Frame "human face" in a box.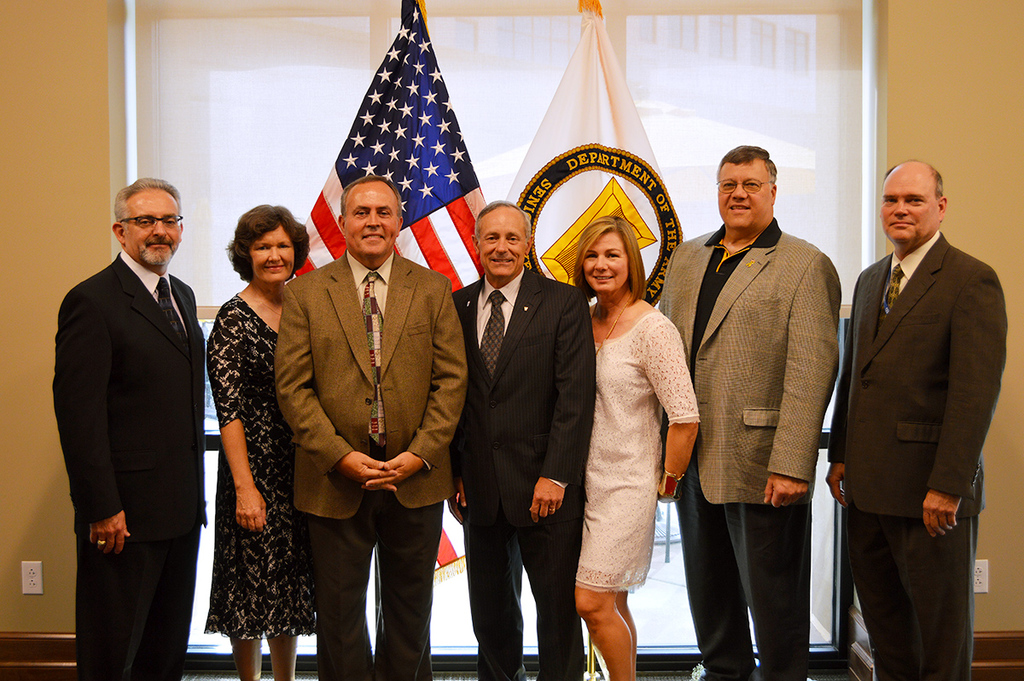
<bbox>716, 160, 772, 225</bbox>.
